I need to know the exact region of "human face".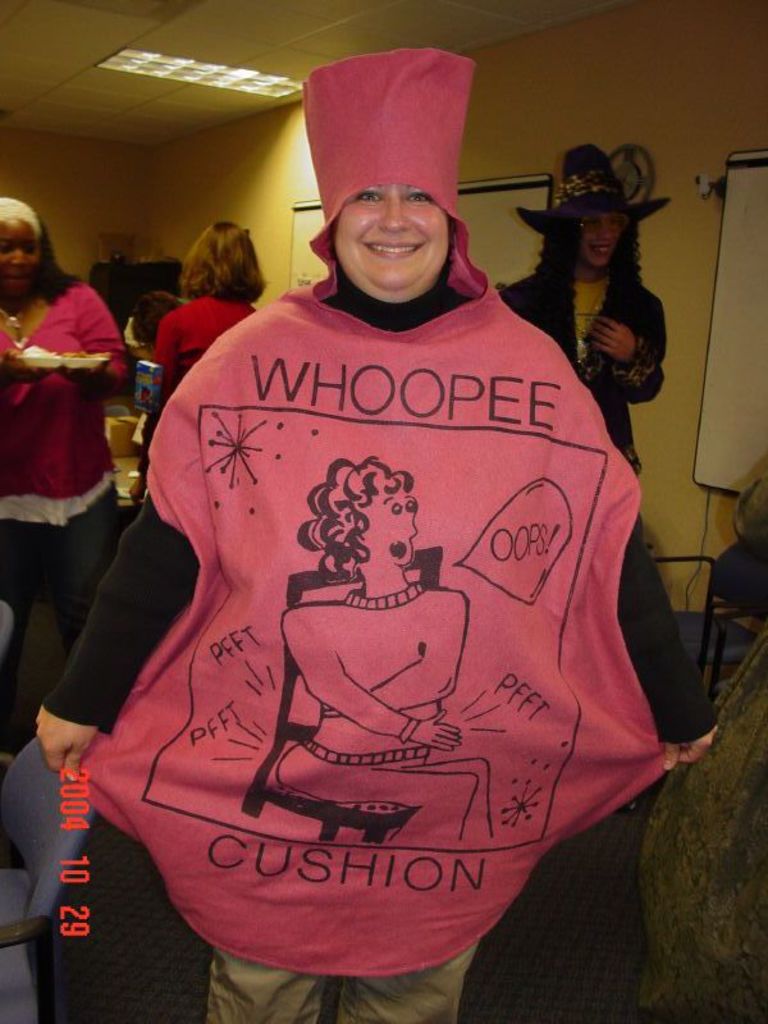
Region: box(329, 182, 453, 296).
